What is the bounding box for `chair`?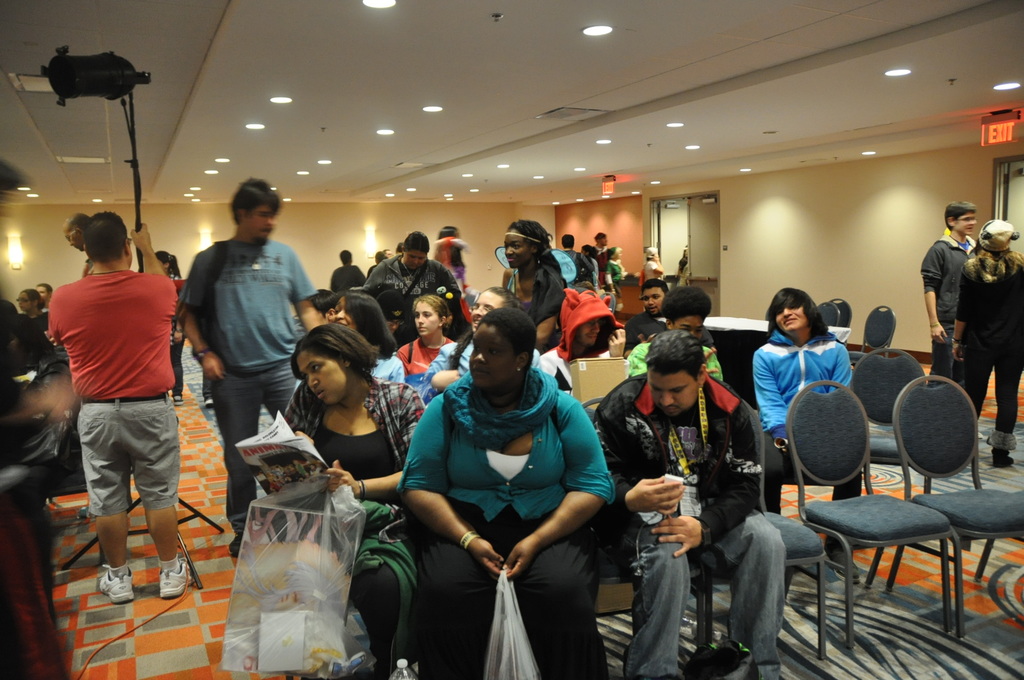
region(748, 403, 829, 658).
